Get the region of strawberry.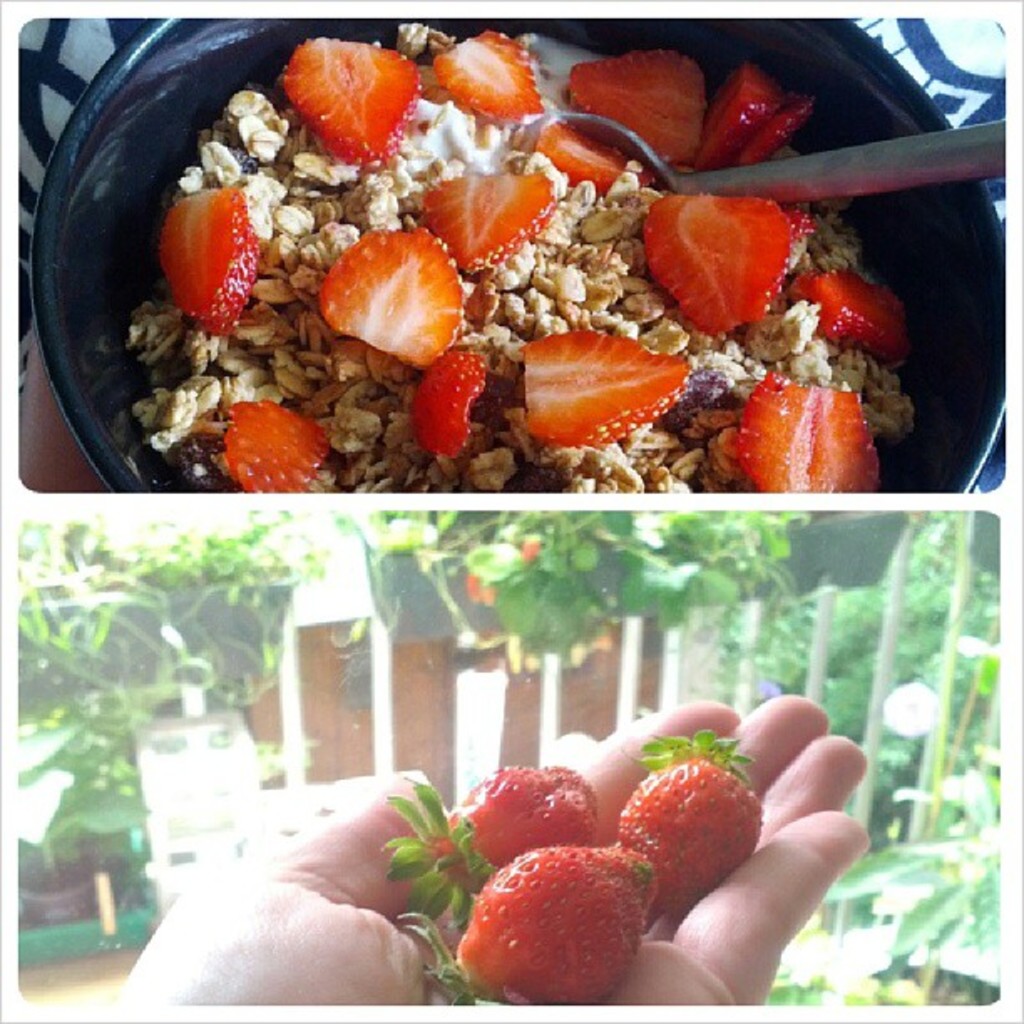
bbox=[529, 120, 646, 201].
